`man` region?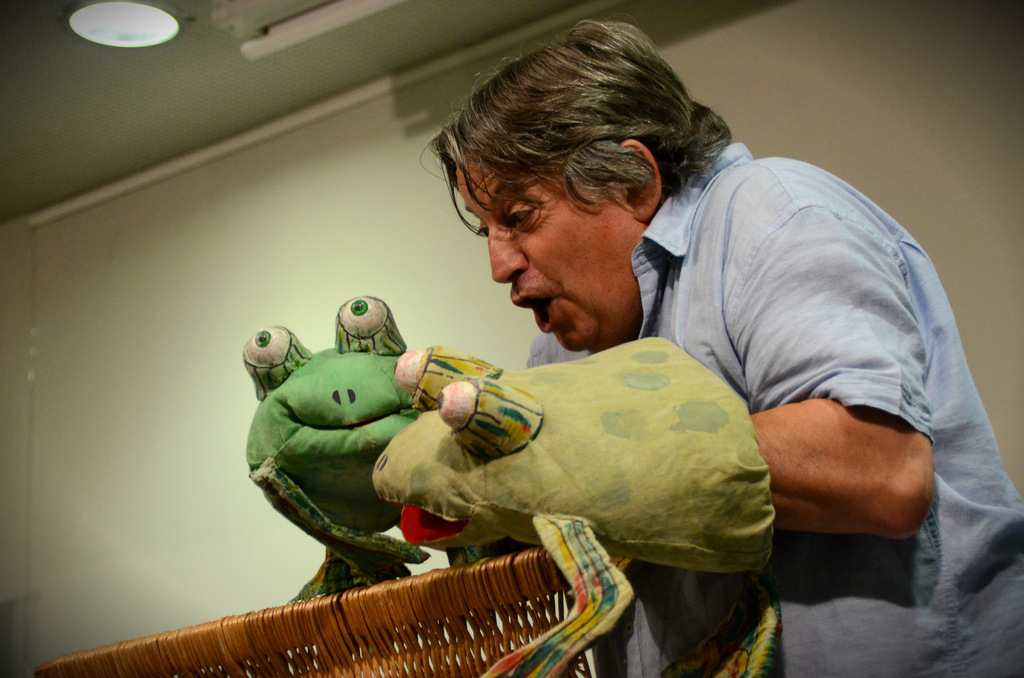
box(419, 13, 1023, 677)
